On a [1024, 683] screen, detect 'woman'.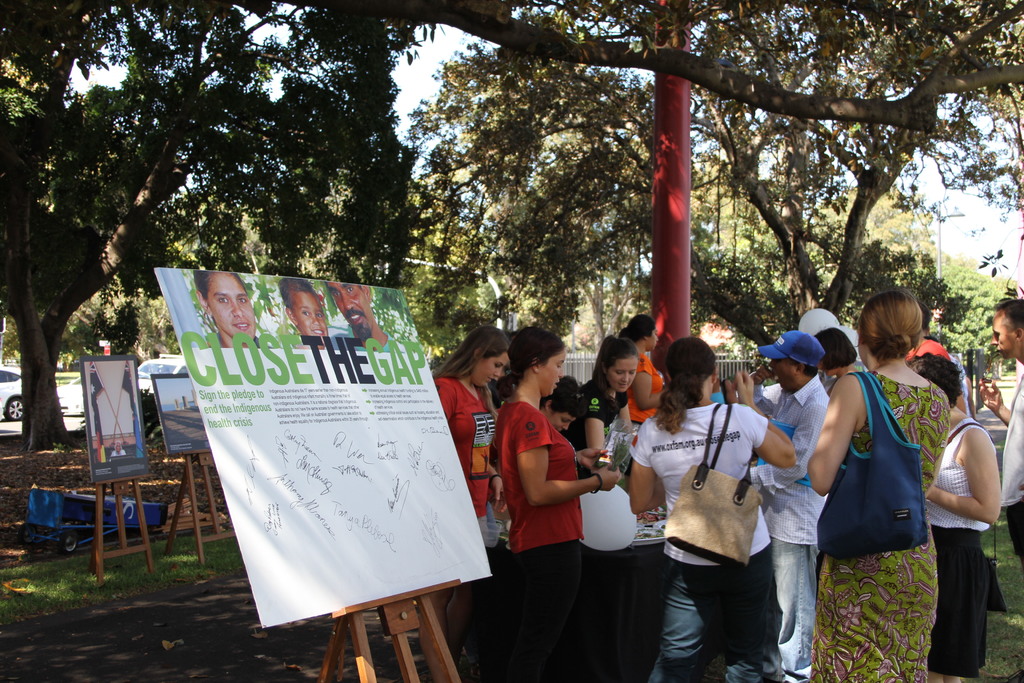
{"x1": 438, "y1": 324, "x2": 510, "y2": 680}.
